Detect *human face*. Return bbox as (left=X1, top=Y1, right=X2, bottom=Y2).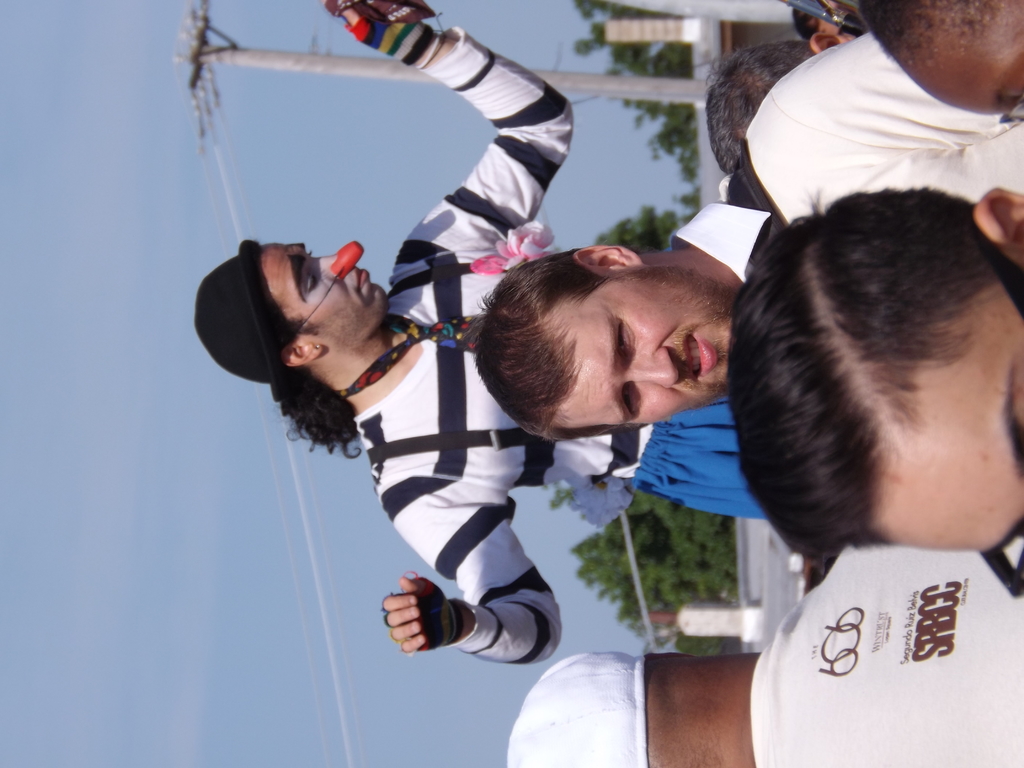
(left=890, top=0, right=1023, bottom=122).
